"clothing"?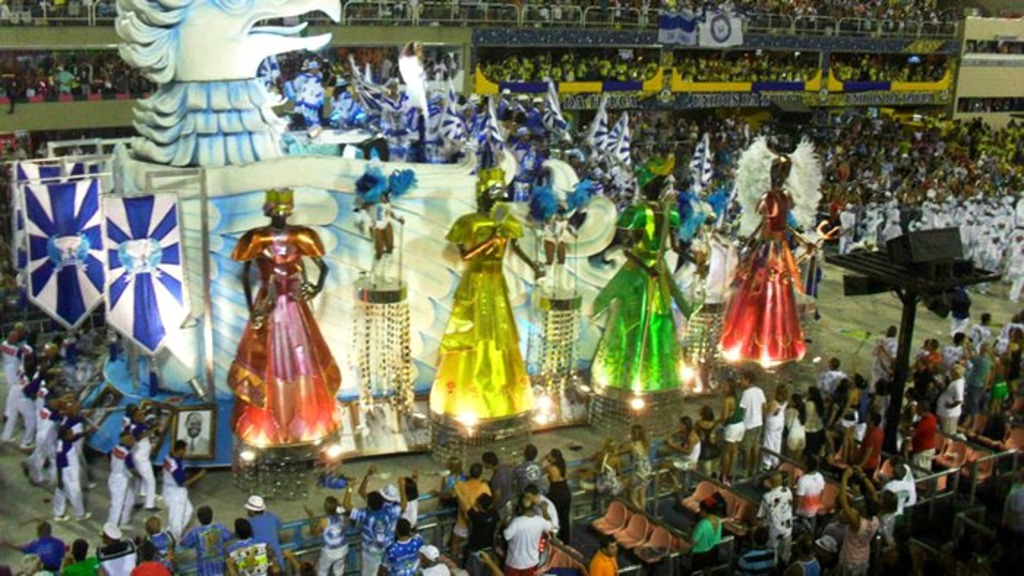
(left=244, top=513, right=290, bottom=567)
